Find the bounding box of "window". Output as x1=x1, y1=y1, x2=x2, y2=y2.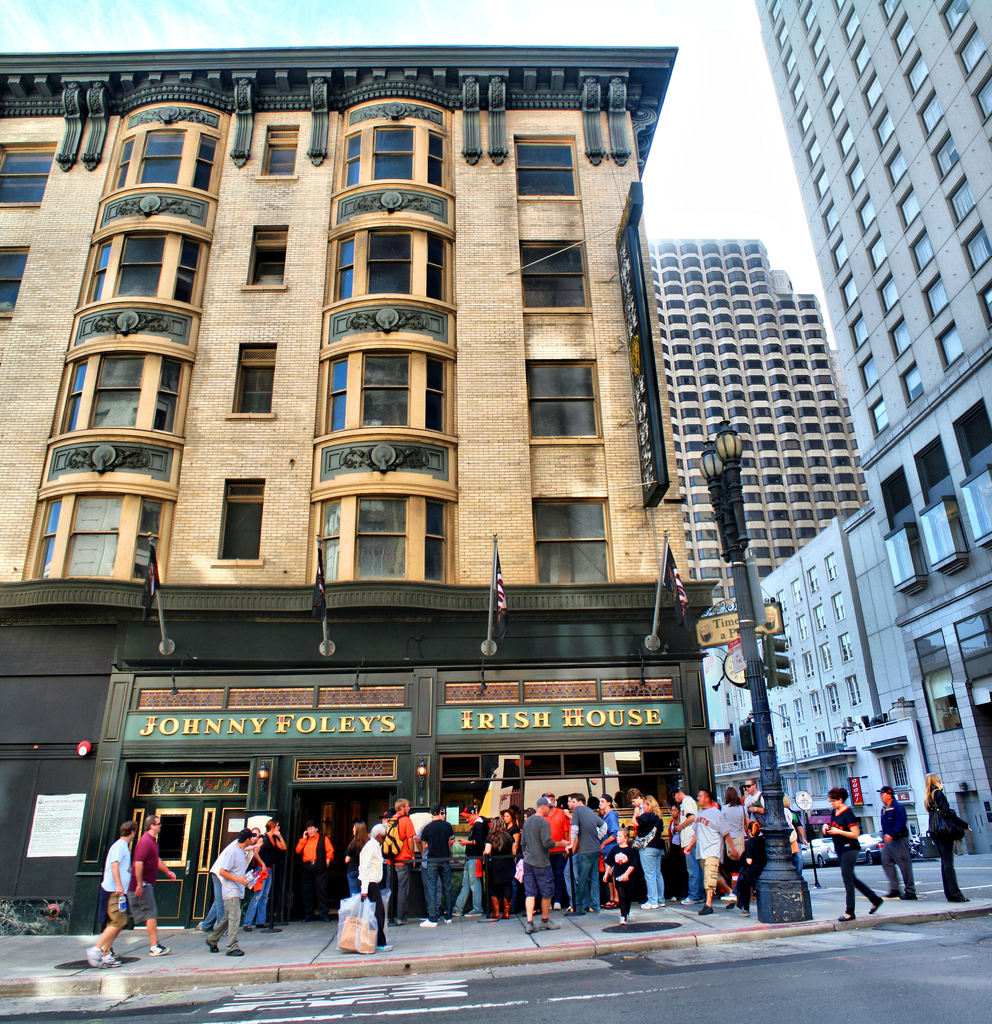
x1=882, y1=312, x2=912, y2=357.
